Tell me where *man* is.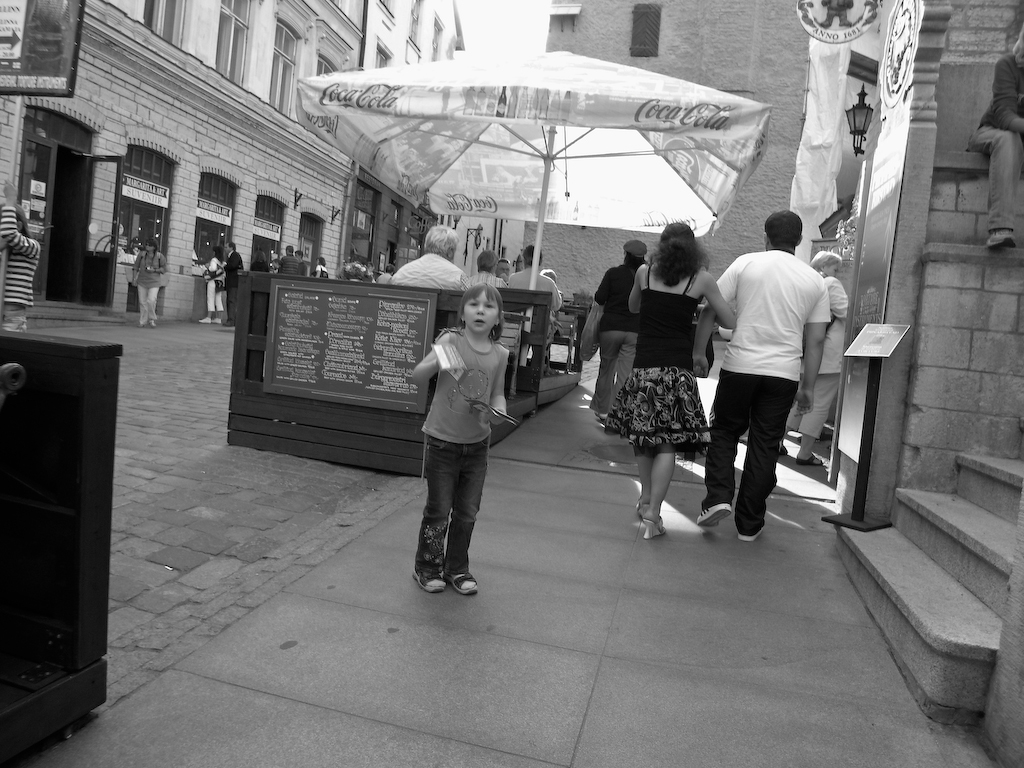
*man* is at detection(385, 221, 472, 291).
